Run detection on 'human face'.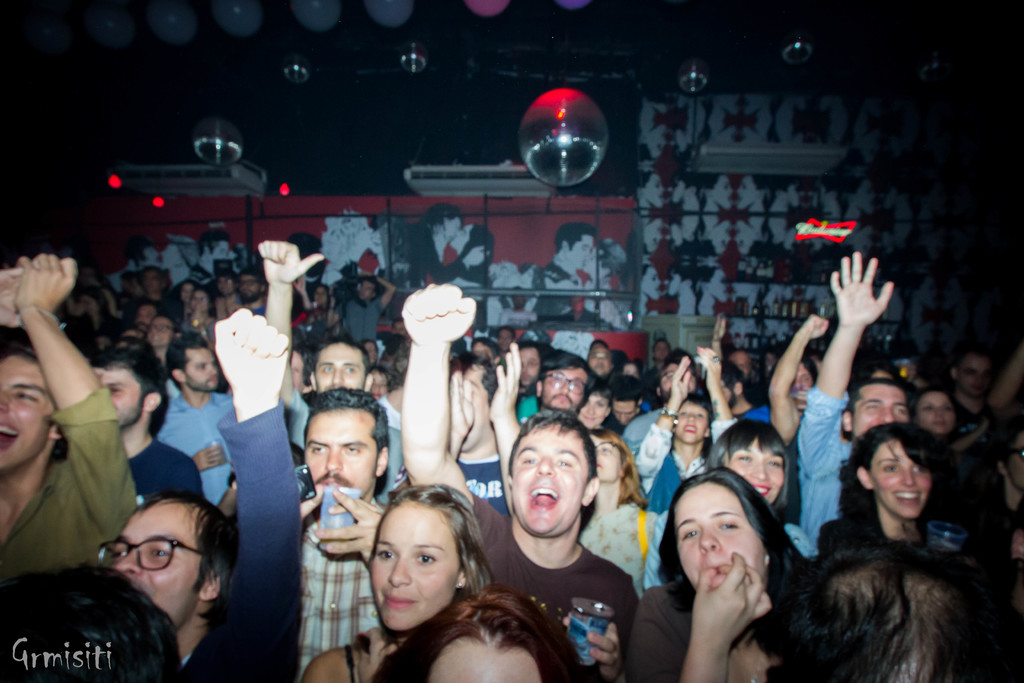
Result: detection(917, 391, 956, 435).
